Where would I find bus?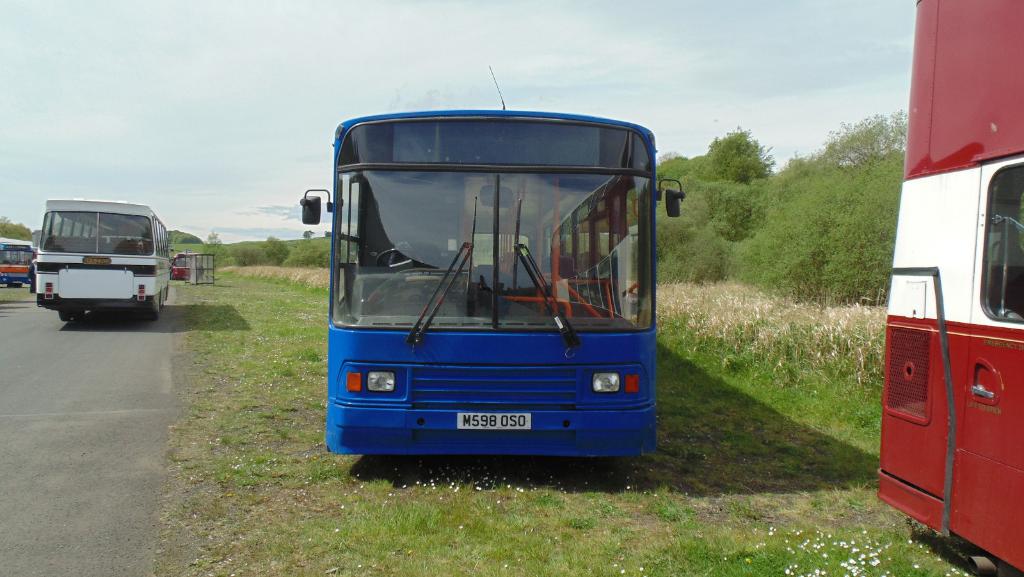
At x1=0 y1=241 x2=36 y2=295.
